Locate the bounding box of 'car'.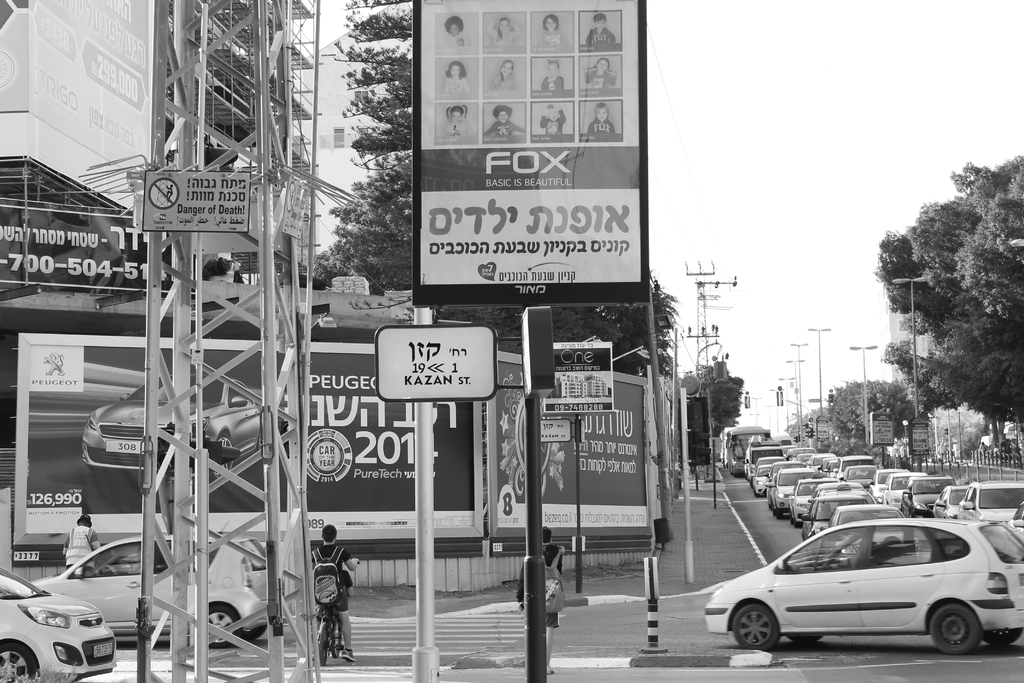
Bounding box: x1=745 y1=438 x2=1023 y2=550.
